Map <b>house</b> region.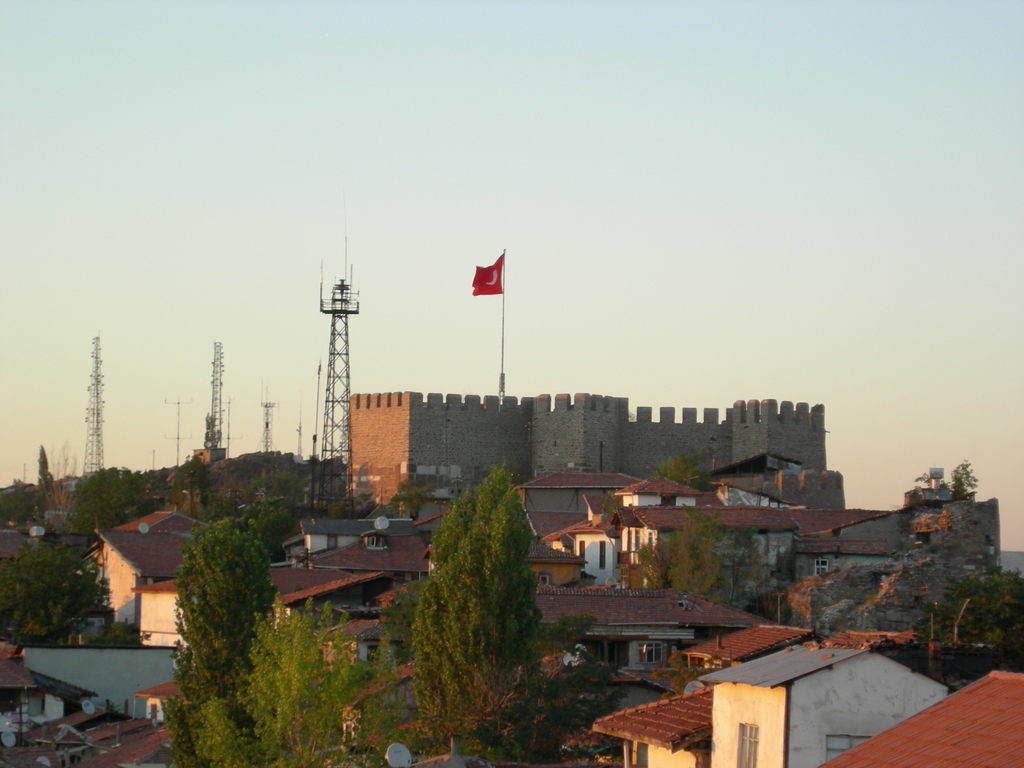
Mapped to pyautogui.locateOnScreen(691, 641, 948, 767).
